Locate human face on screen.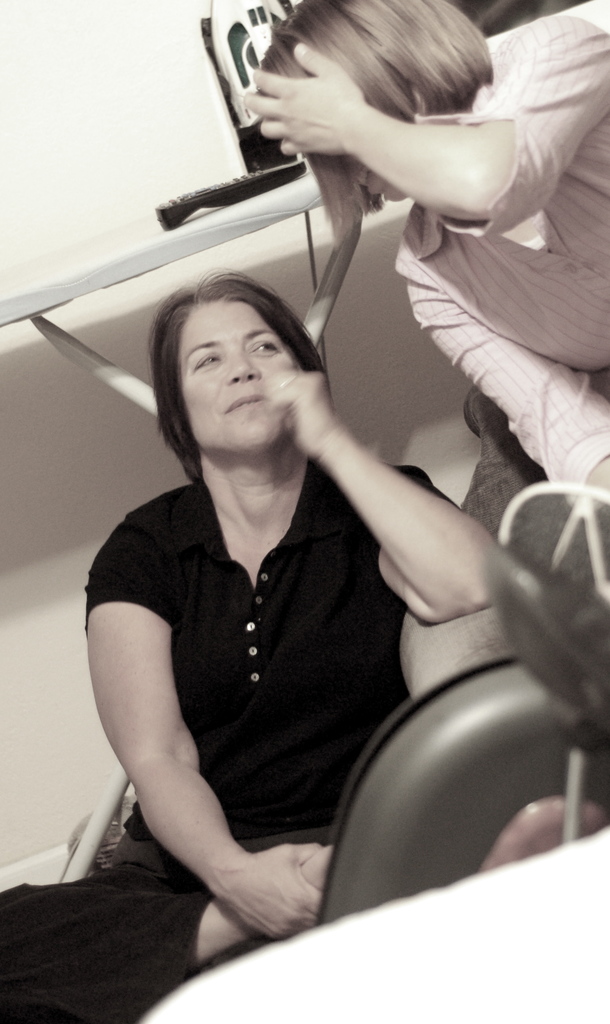
On screen at (x1=342, y1=157, x2=410, y2=202).
